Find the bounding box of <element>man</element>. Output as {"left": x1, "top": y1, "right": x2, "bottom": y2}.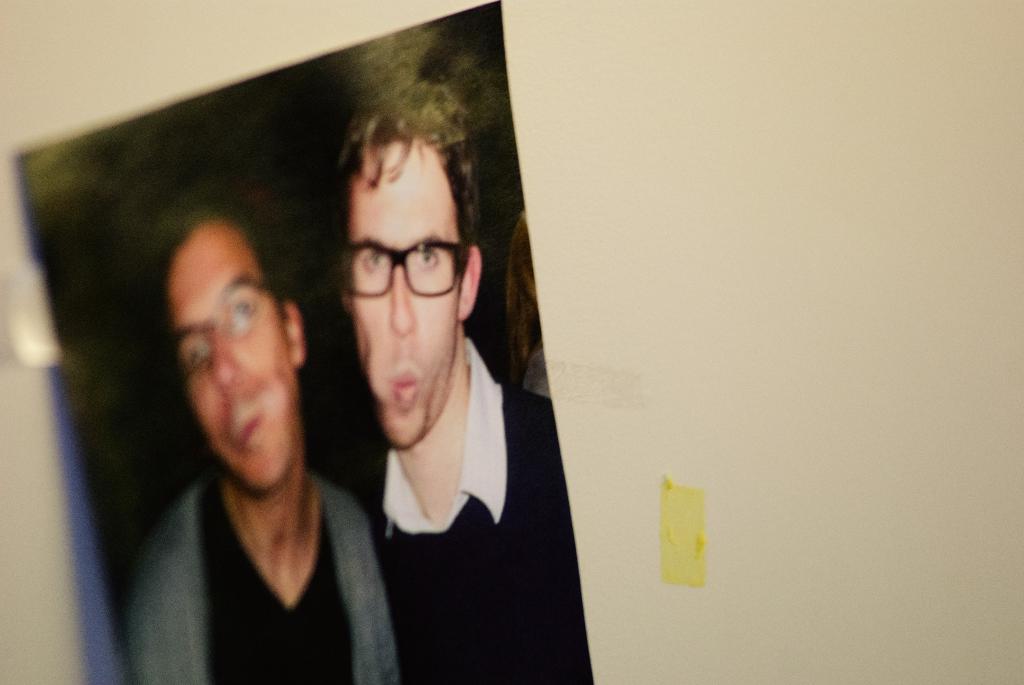
{"left": 103, "top": 178, "right": 408, "bottom": 673}.
